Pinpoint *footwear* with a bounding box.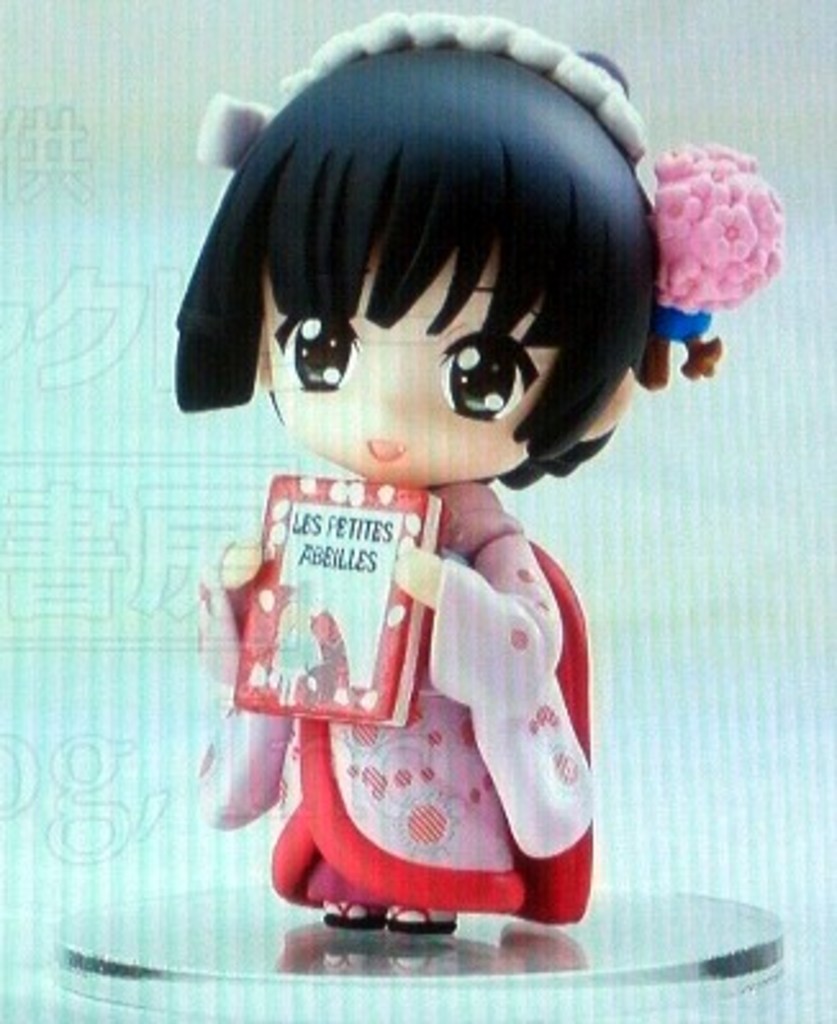
bbox(377, 903, 462, 932).
